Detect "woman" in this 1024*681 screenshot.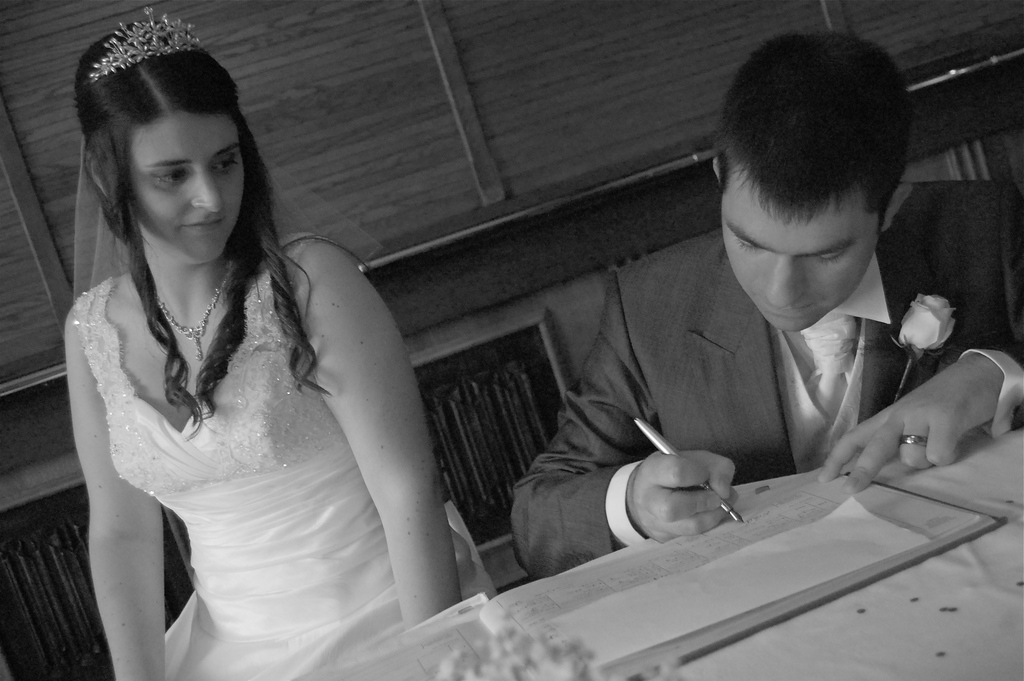
Detection: pyautogui.locateOnScreen(61, 6, 496, 680).
